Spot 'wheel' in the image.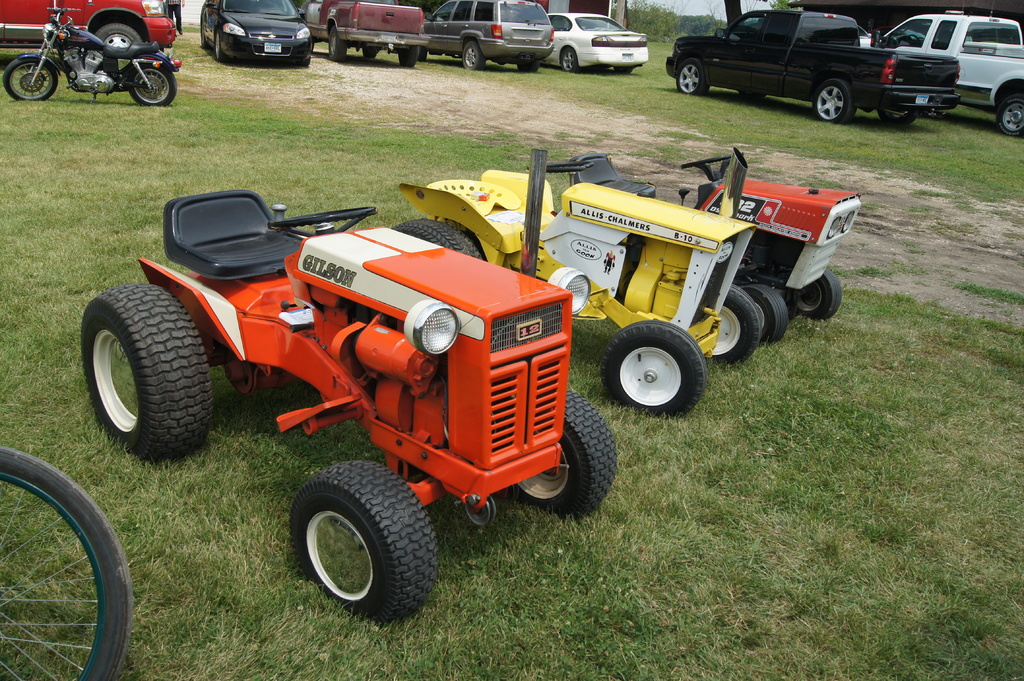
'wheel' found at crop(397, 44, 420, 67).
